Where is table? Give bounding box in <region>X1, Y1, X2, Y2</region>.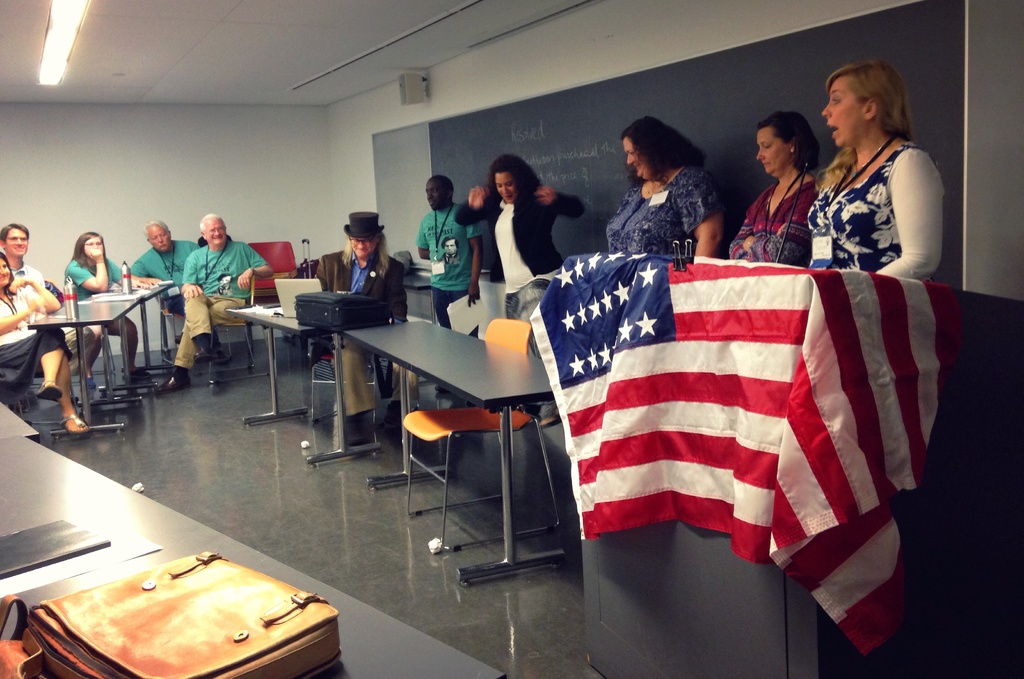
<region>347, 317, 558, 584</region>.
